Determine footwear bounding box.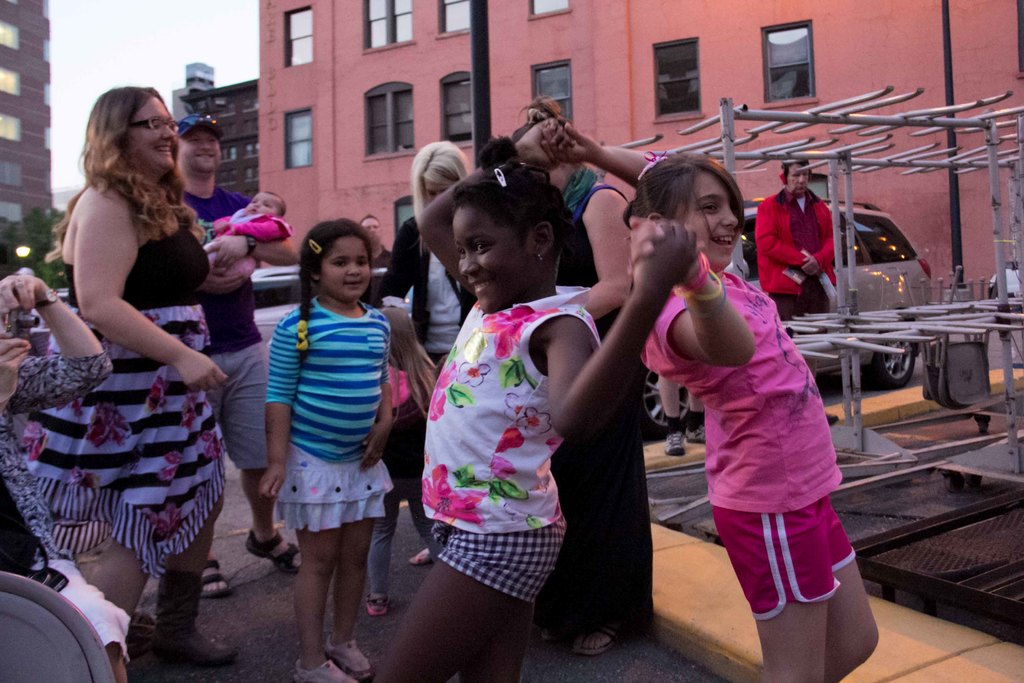
Determined: Rect(662, 431, 687, 457).
